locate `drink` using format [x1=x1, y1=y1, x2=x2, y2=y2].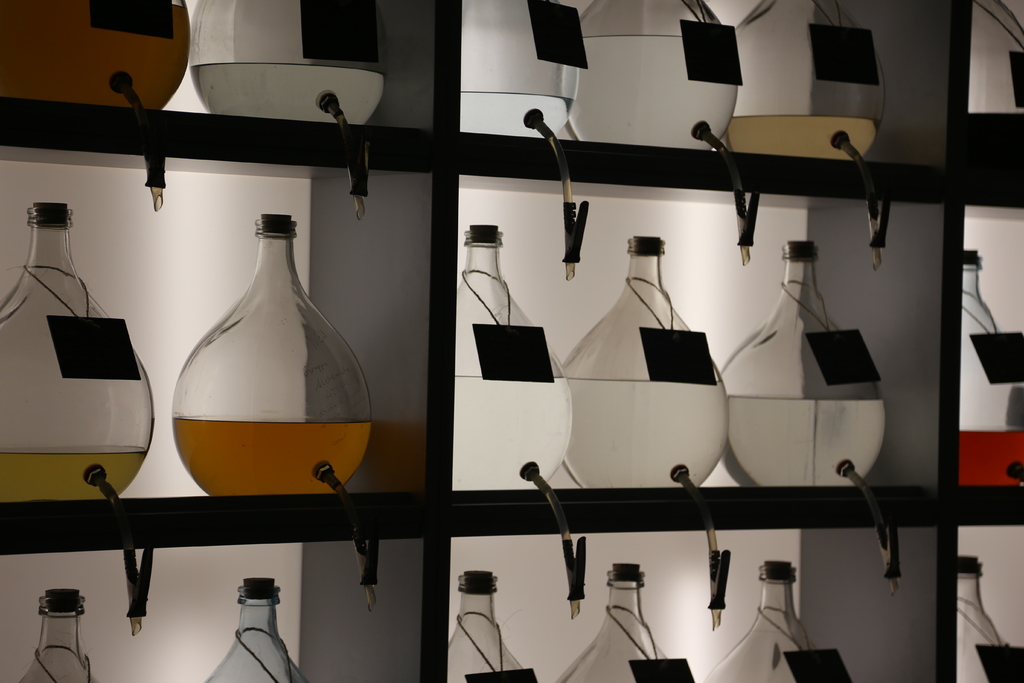
[x1=454, y1=224, x2=579, y2=611].
